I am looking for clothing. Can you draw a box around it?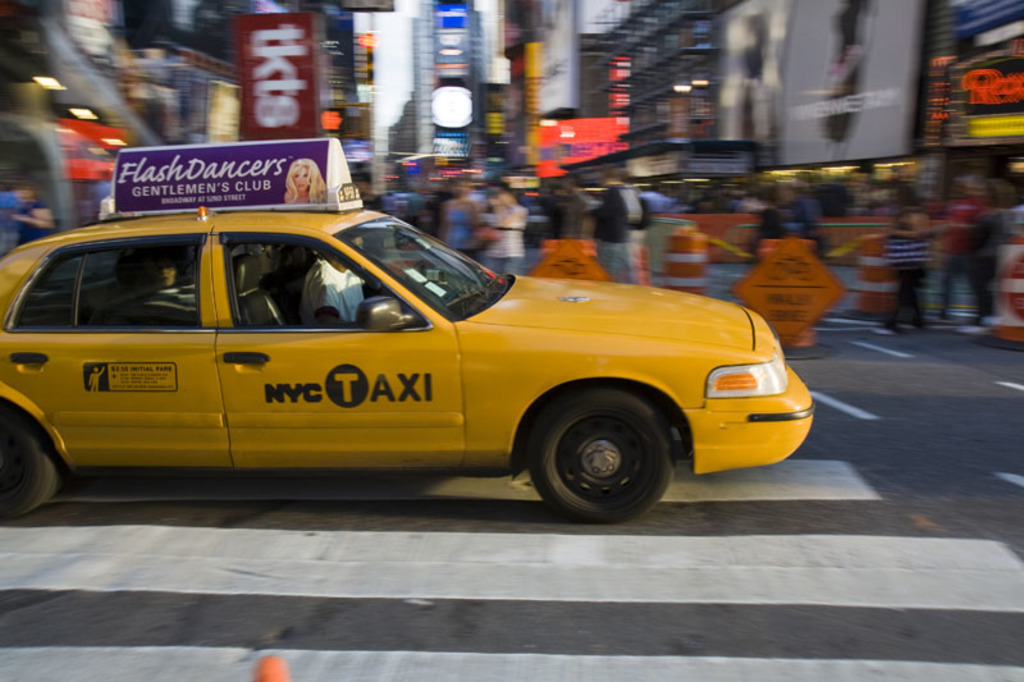
Sure, the bounding box is x1=300 y1=260 x2=367 y2=324.
